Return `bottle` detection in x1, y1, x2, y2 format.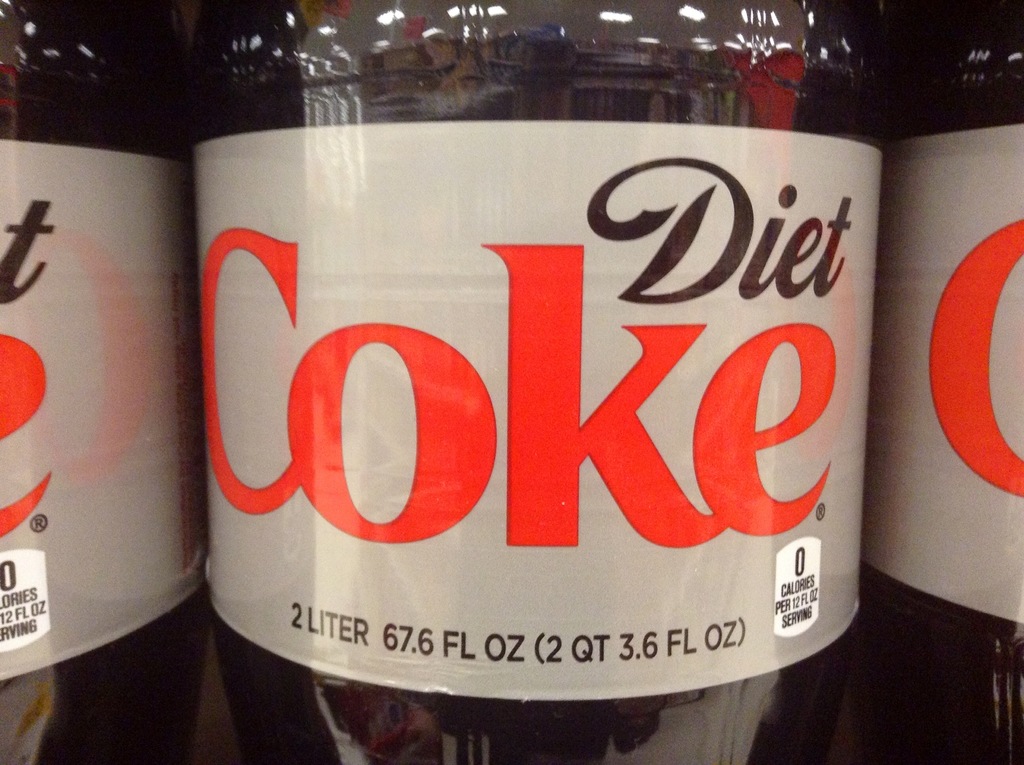
0, 0, 198, 764.
